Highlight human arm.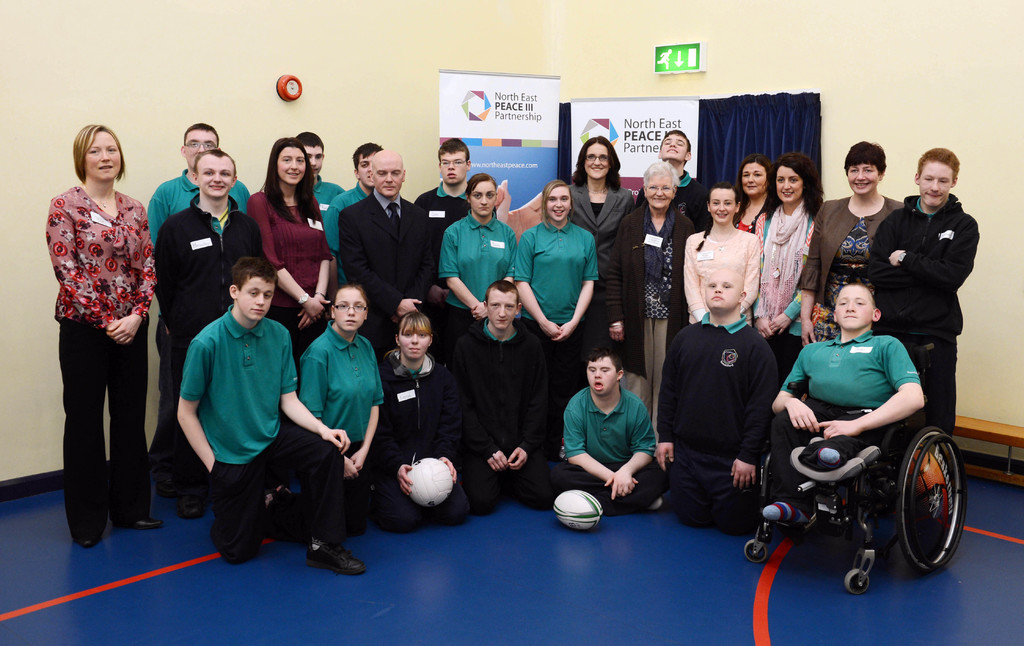
Highlighted region: {"left": 175, "top": 331, "right": 207, "bottom": 470}.
